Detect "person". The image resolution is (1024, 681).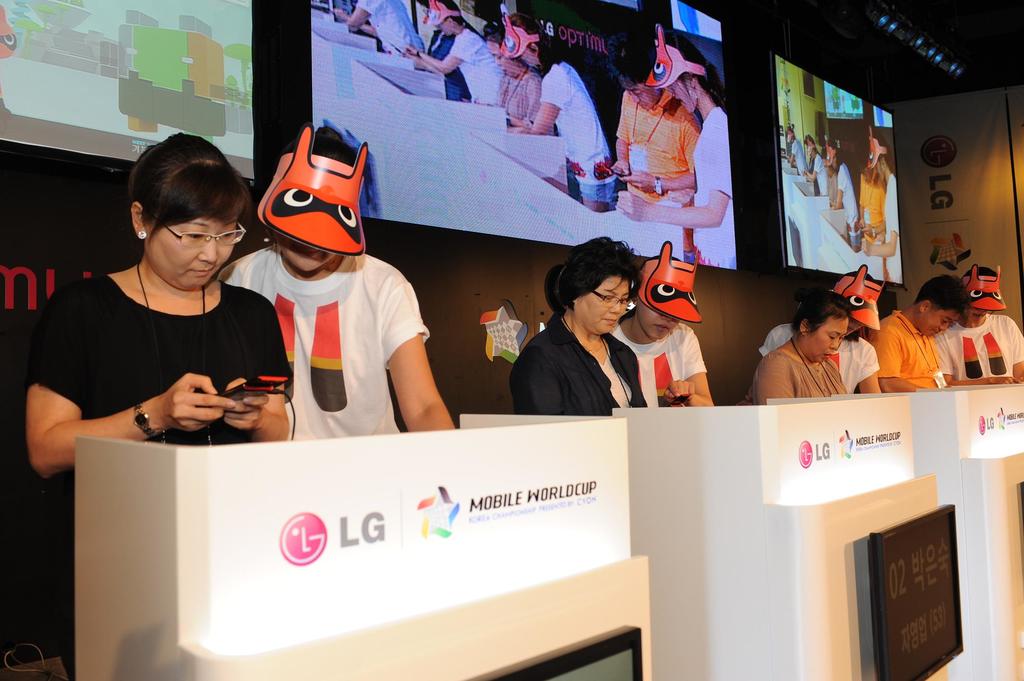
<box>512,237,650,413</box>.
